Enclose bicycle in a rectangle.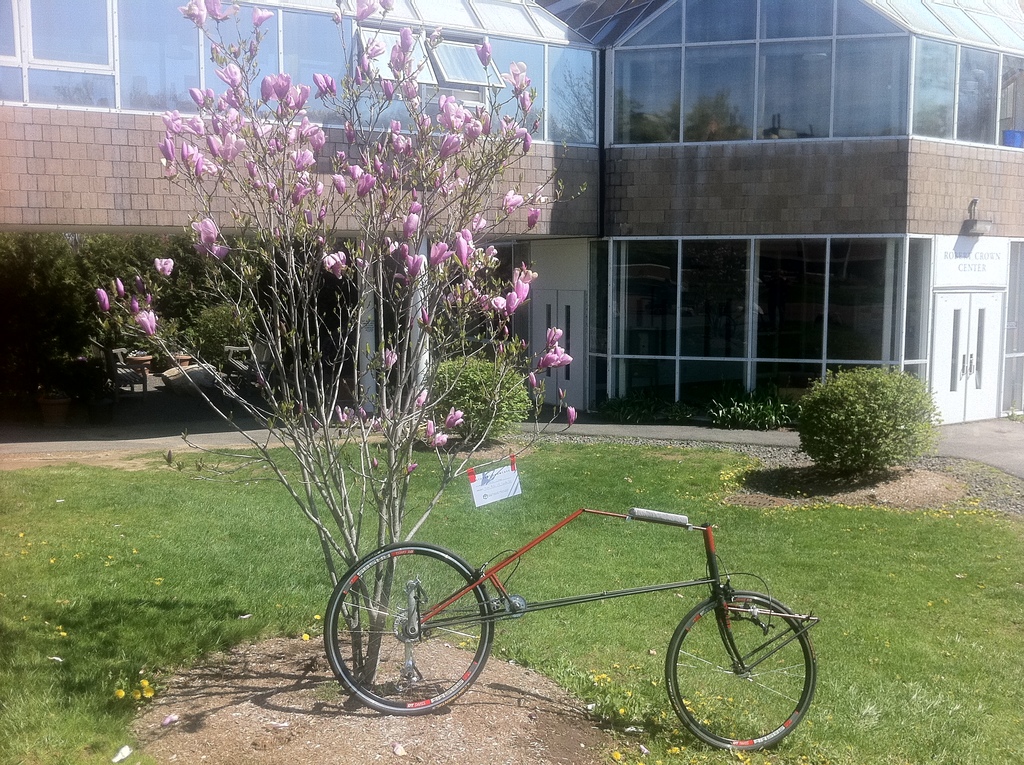
(left=323, top=505, right=824, bottom=760).
